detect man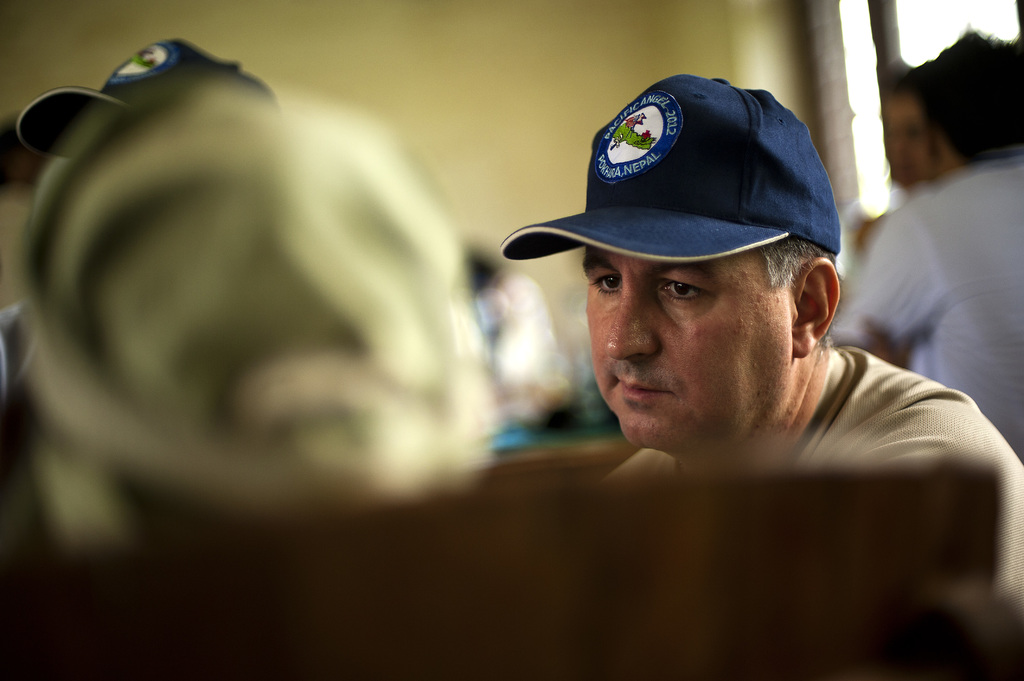
select_region(839, 28, 1023, 457)
